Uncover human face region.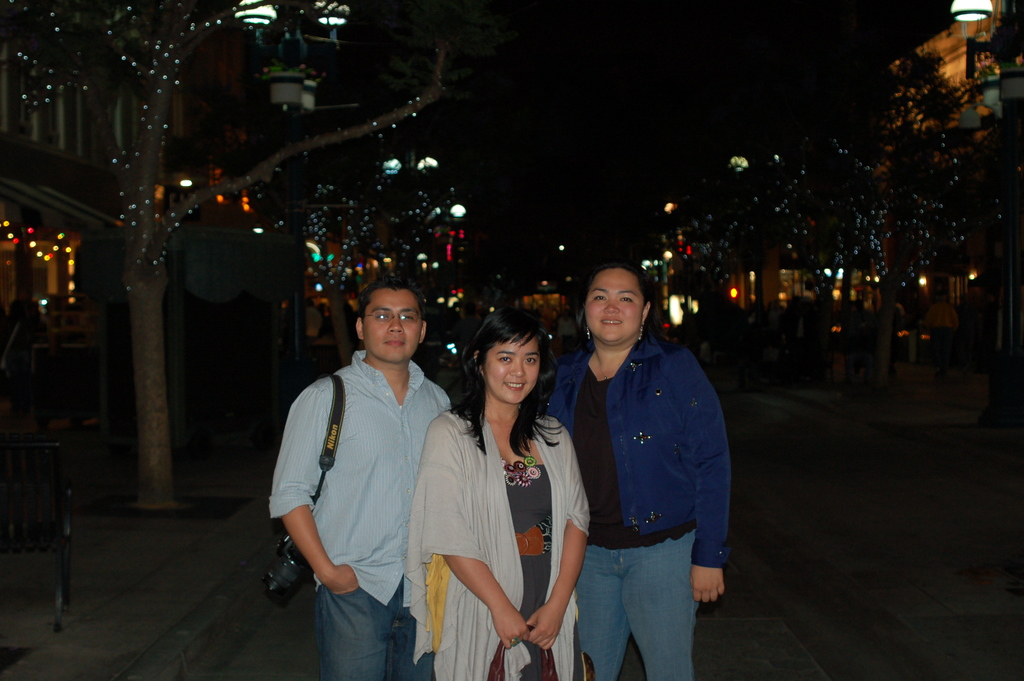
Uncovered: BBox(364, 289, 424, 358).
